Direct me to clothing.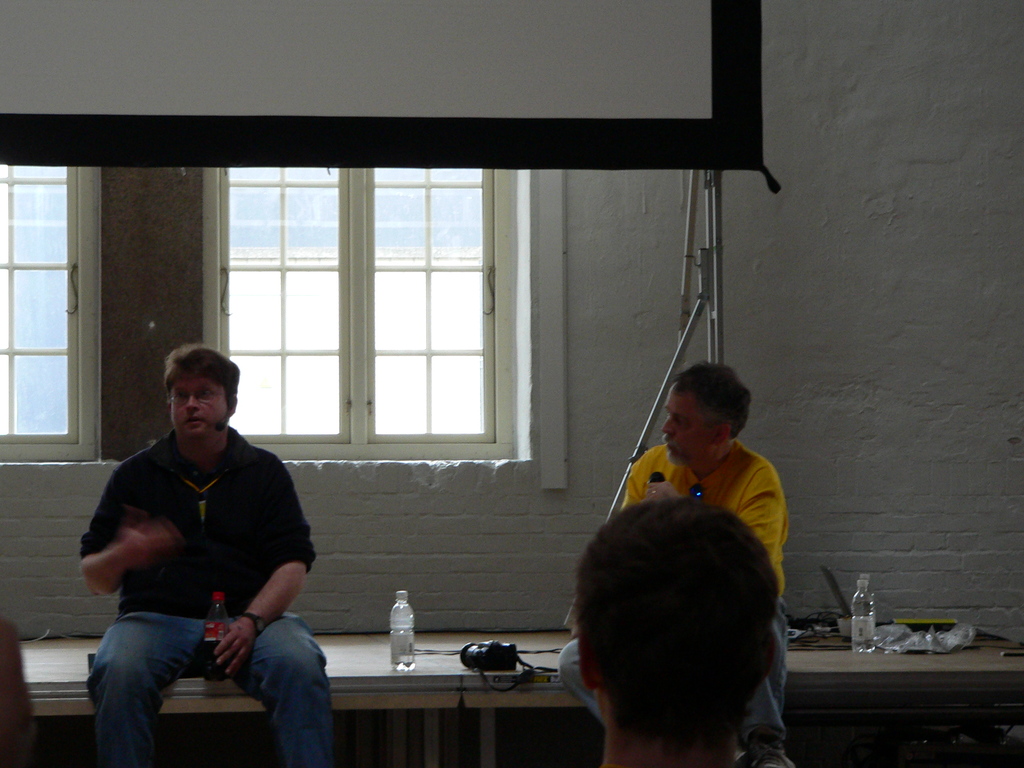
Direction: (638,406,797,574).
